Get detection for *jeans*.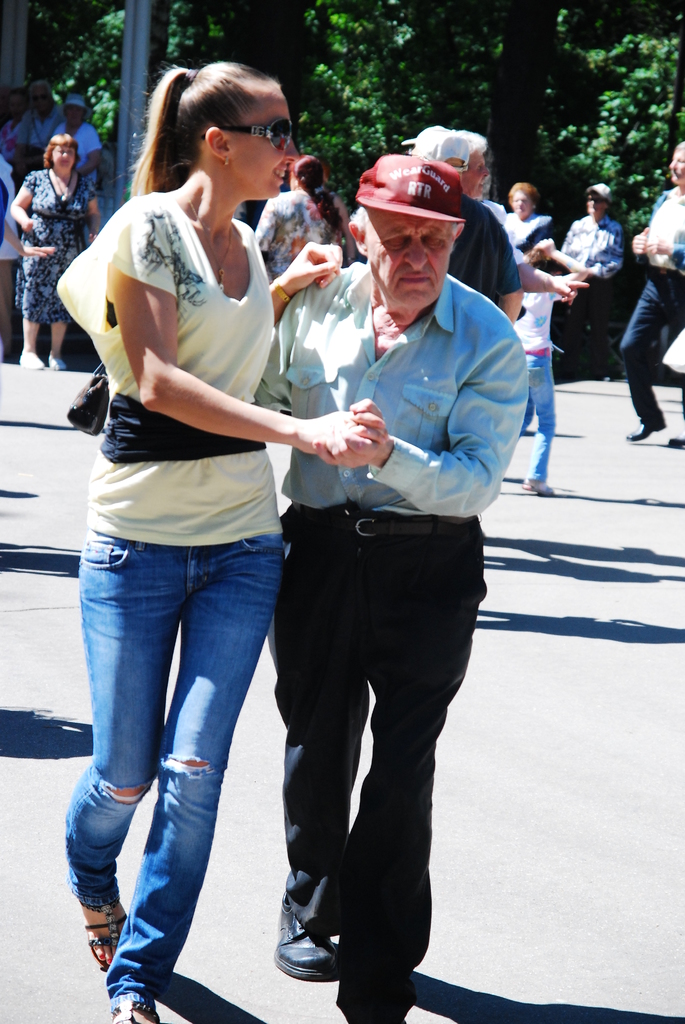
Detection: 66, 518, 297, 1000.
